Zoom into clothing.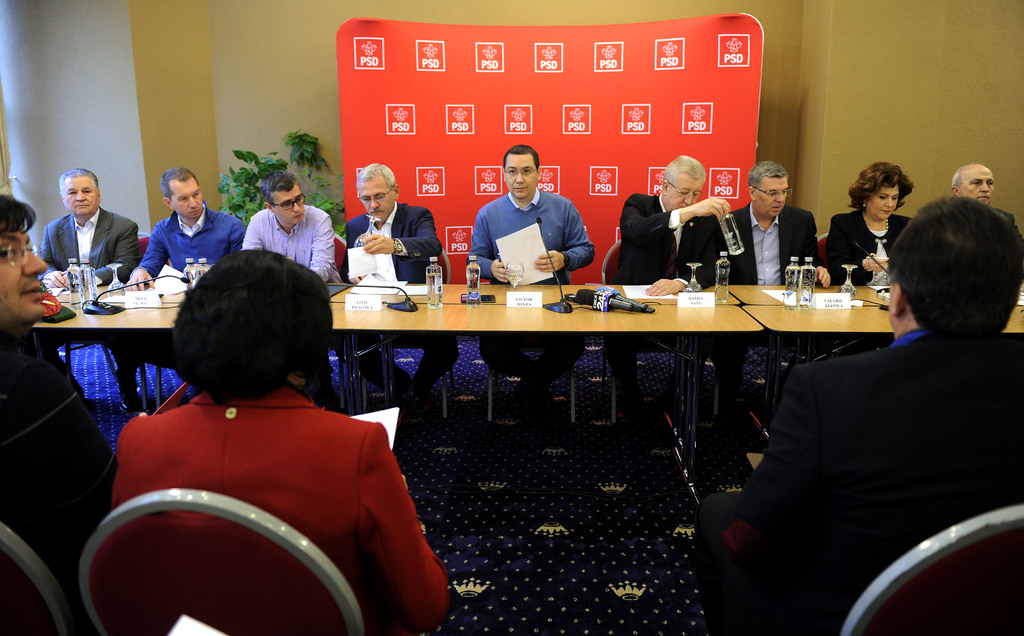
Zoom target: box=[244, 205, 335, 284].
